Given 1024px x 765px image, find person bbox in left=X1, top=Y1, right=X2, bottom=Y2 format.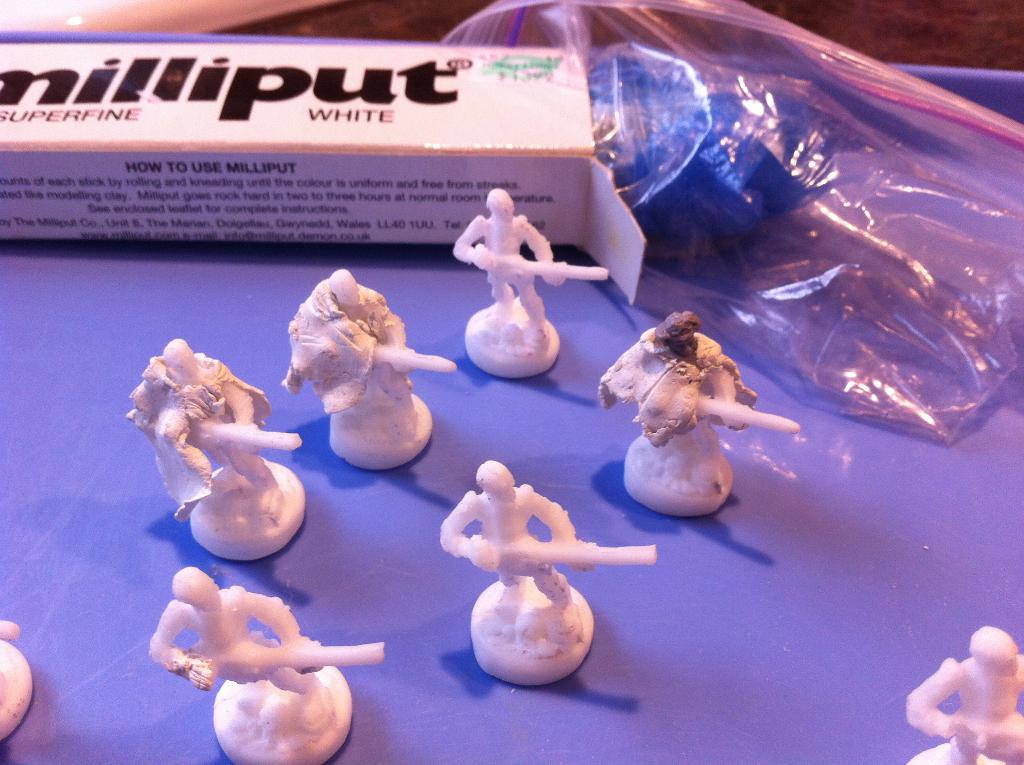
left=155, top=570, right=333, bottom=733.
